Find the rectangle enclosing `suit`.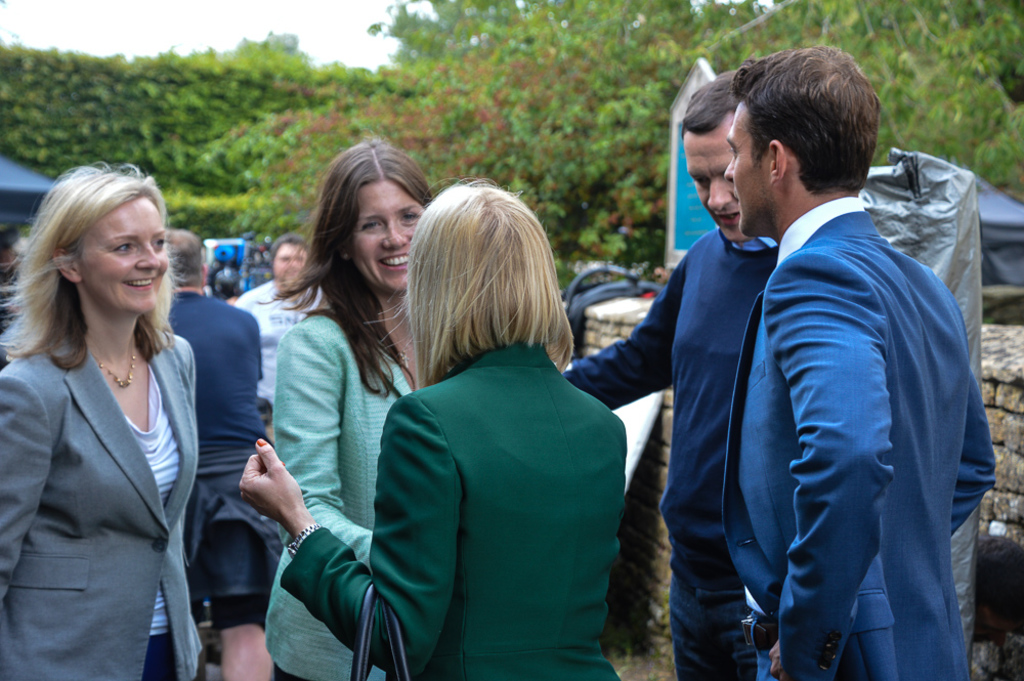
select_region(283, 342, 625, 680).
